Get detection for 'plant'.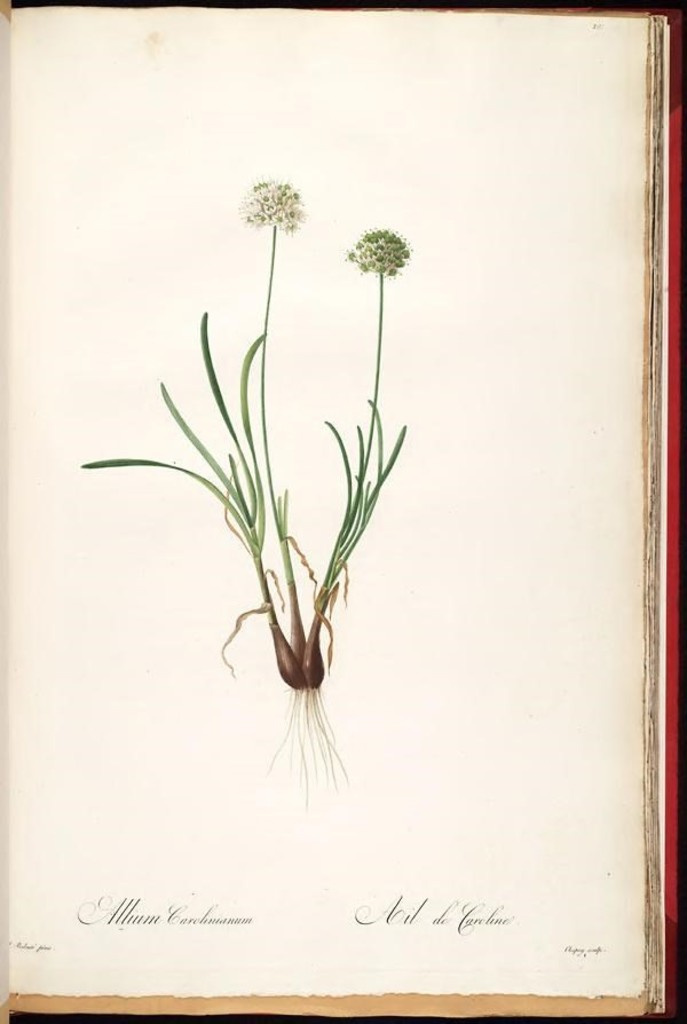
Detection: <region>52, 239, 555, 901</region>.
